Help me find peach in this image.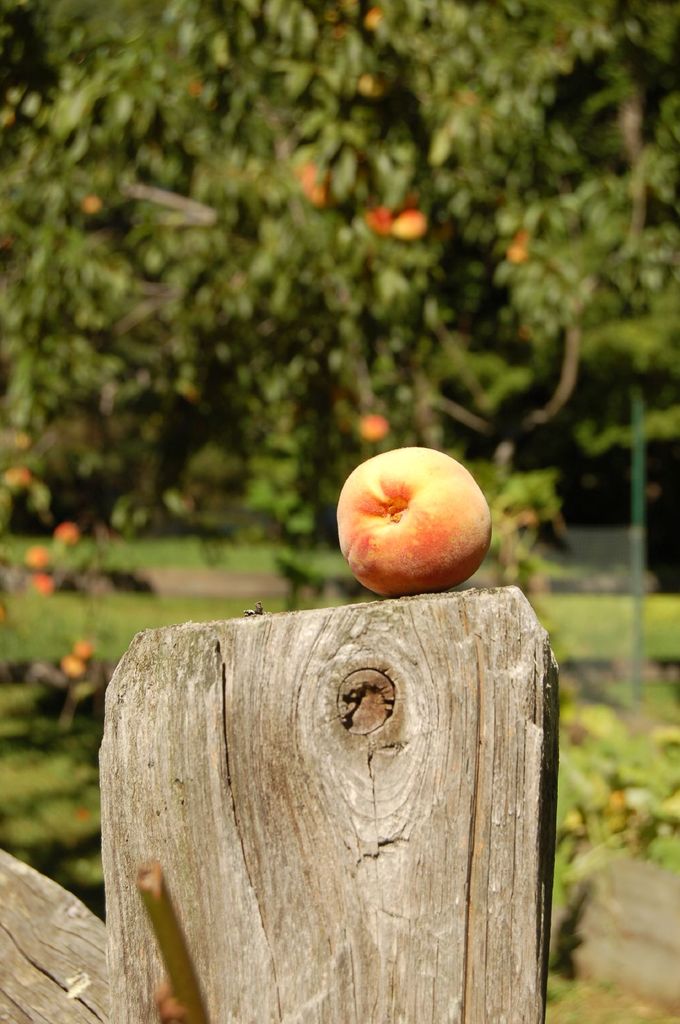
Found it: left=32, top=573, right=58, bottom=599.
